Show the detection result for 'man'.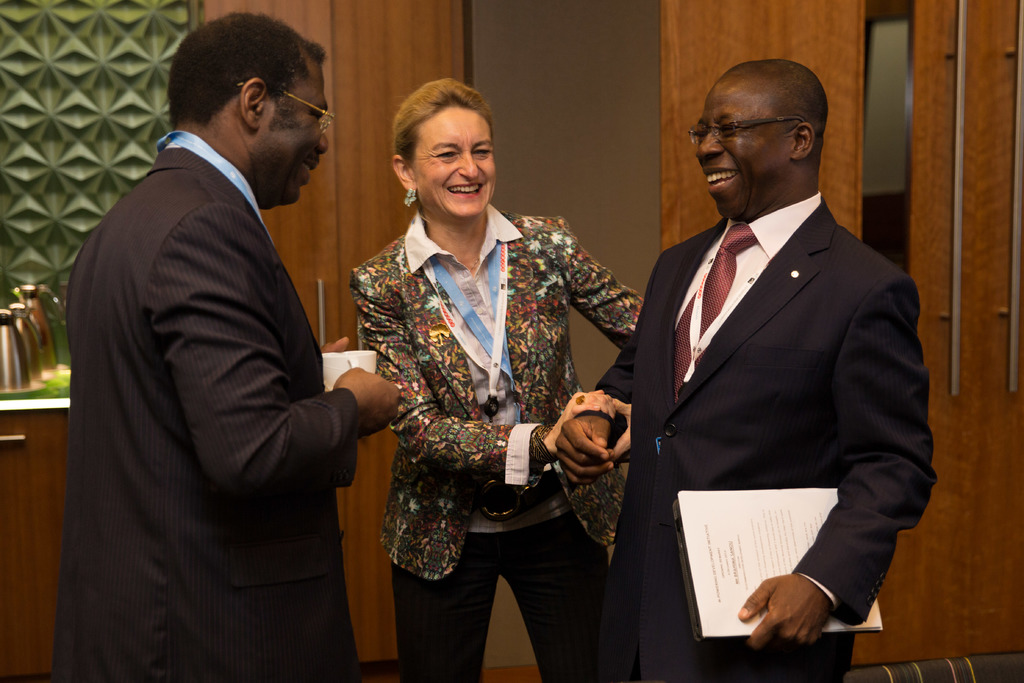
box(556, 53, 934, 682).
